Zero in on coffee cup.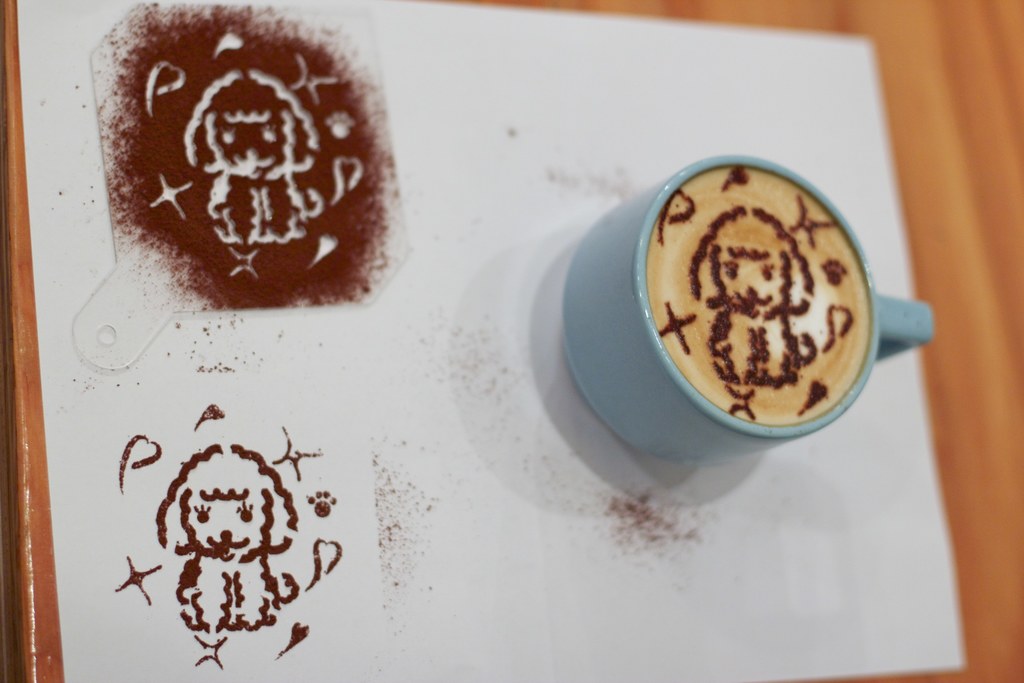
Zeroed in: 560, 147, 934, 466.
